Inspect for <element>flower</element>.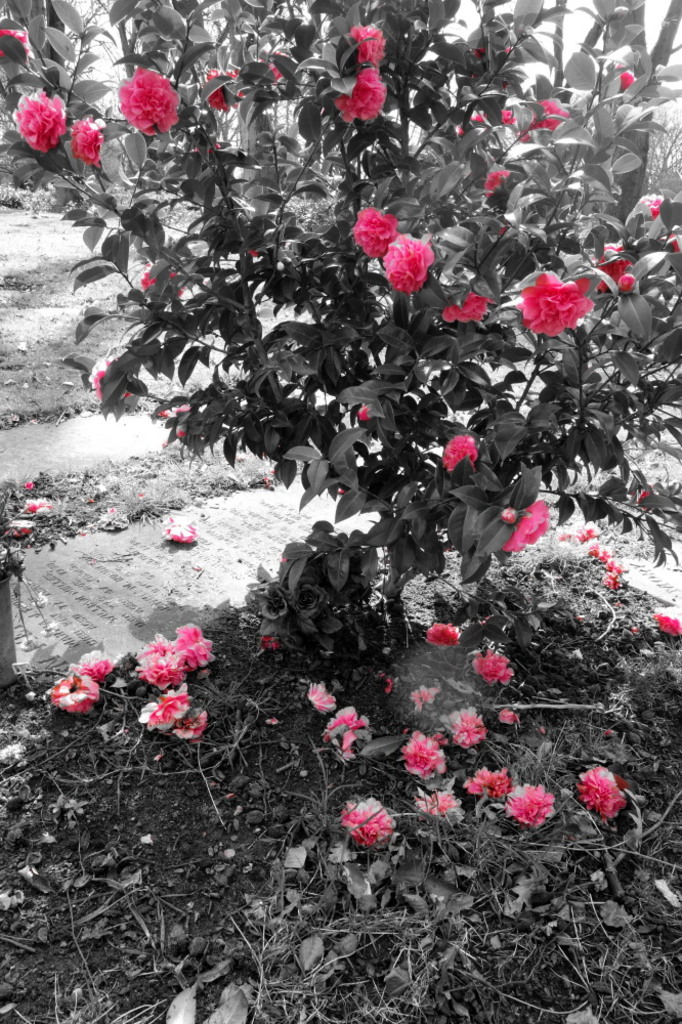
Inspection: bbox=(332, 65, 387, 123).
